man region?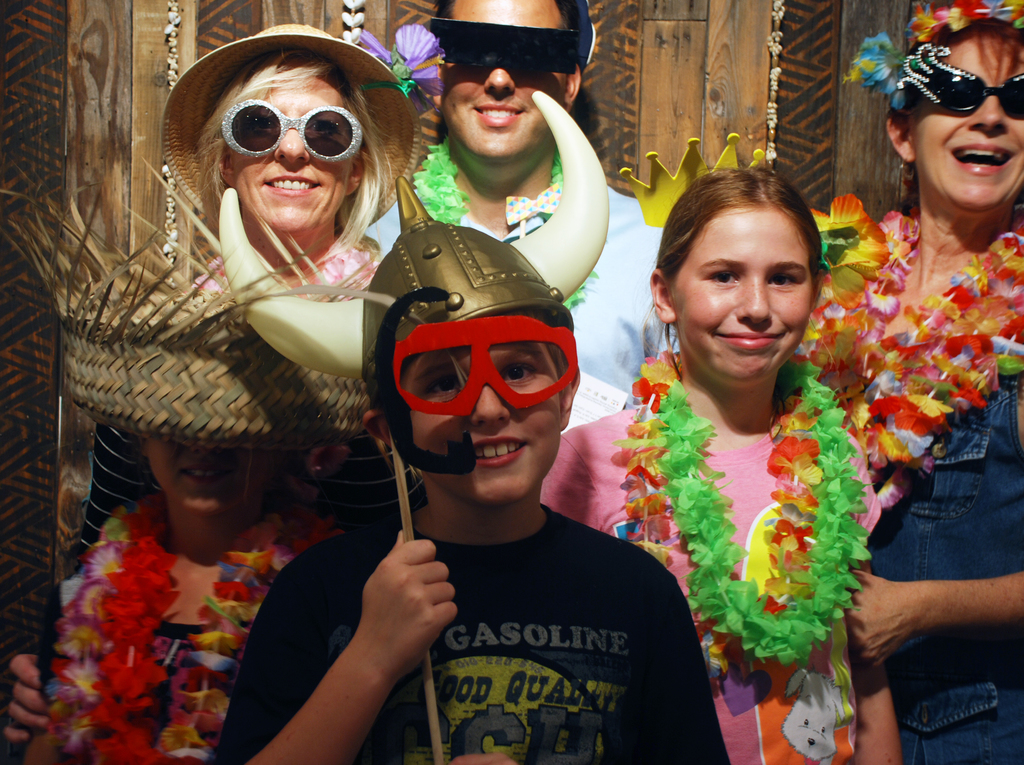
[351, 0, 680, 440]
